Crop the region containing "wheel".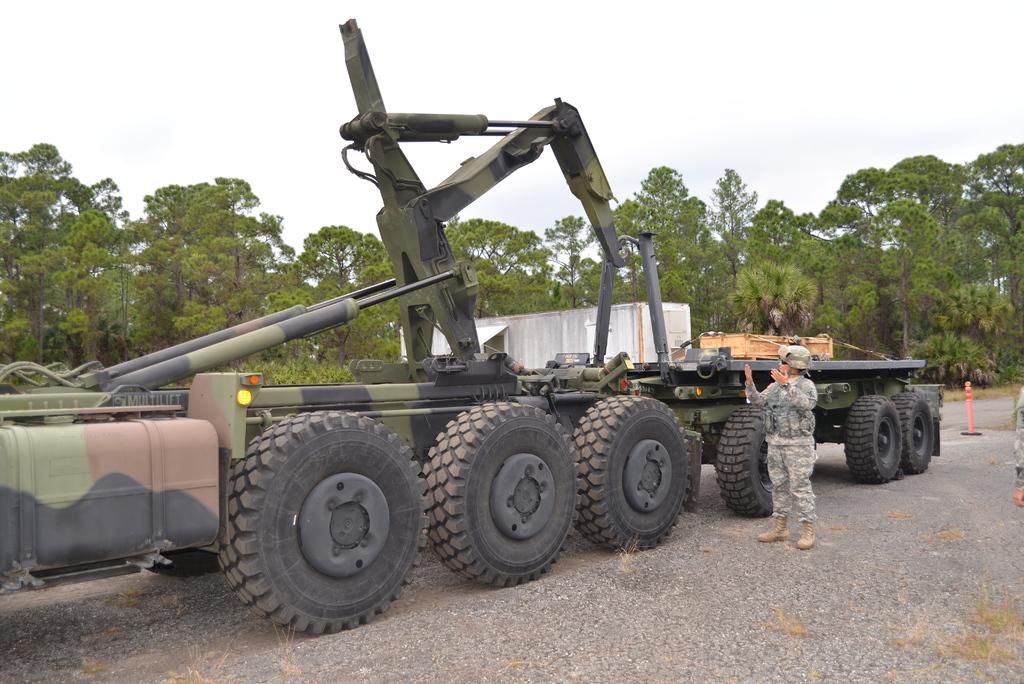
Crop region: detection(147, 550, 219, 577).
